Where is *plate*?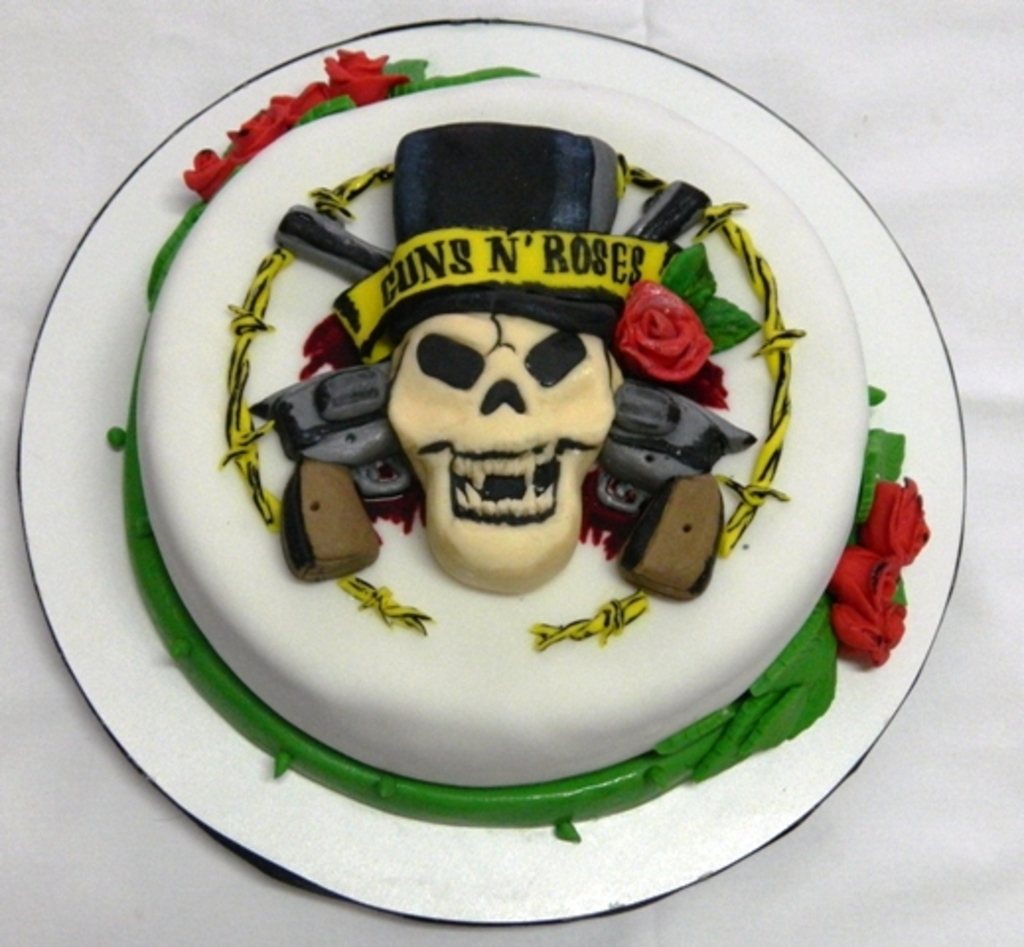
{"left": 47, "top": 41, "right": 975, "bottom": 819}.
